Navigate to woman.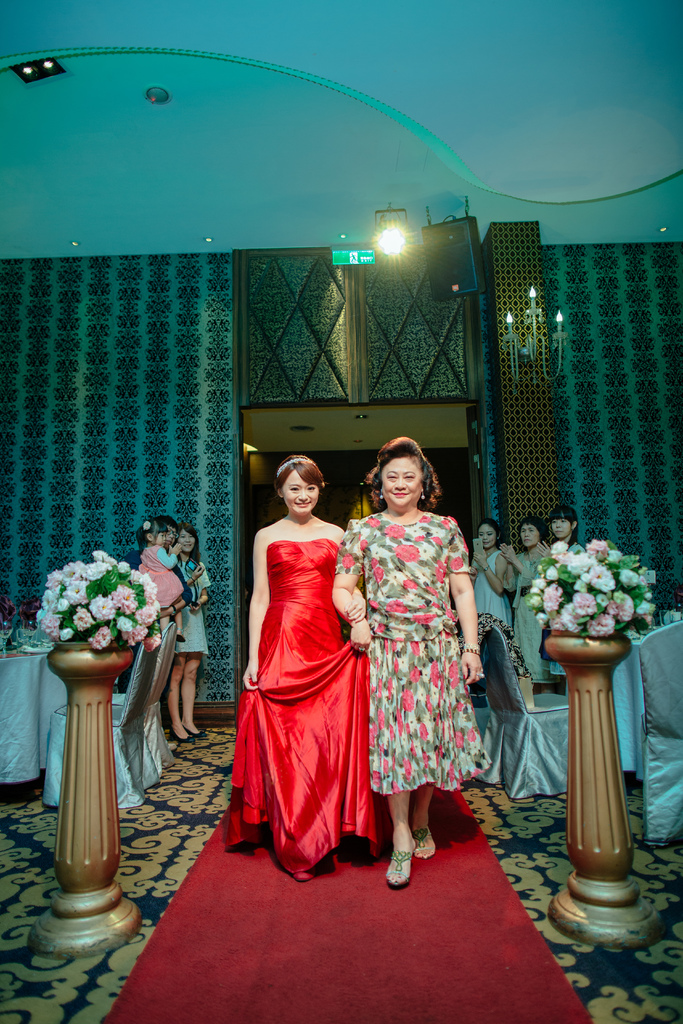
Navigation target: crop(218, 454, 392, 884).
